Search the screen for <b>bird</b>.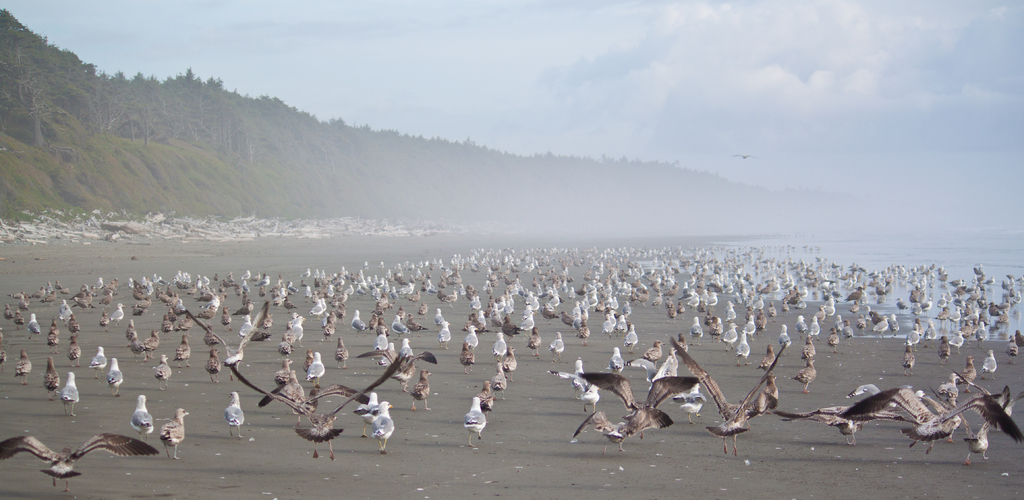
Found at BBox(949, 348, 983, 389).
